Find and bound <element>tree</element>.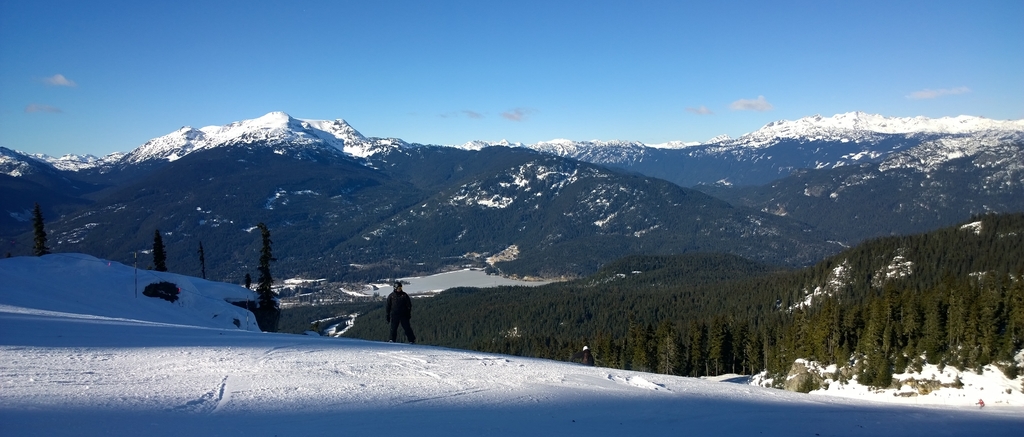
Bound: x1=154, y1=229, x2=172, y2=272.
